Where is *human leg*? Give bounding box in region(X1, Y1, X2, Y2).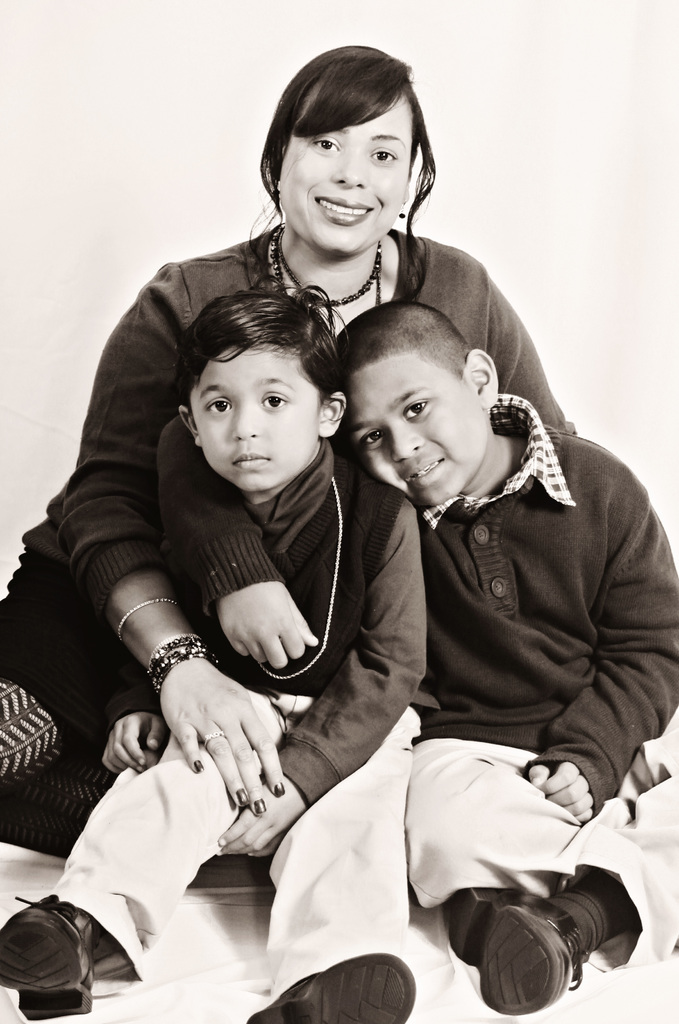
region(3, 715, 257, 1021).
